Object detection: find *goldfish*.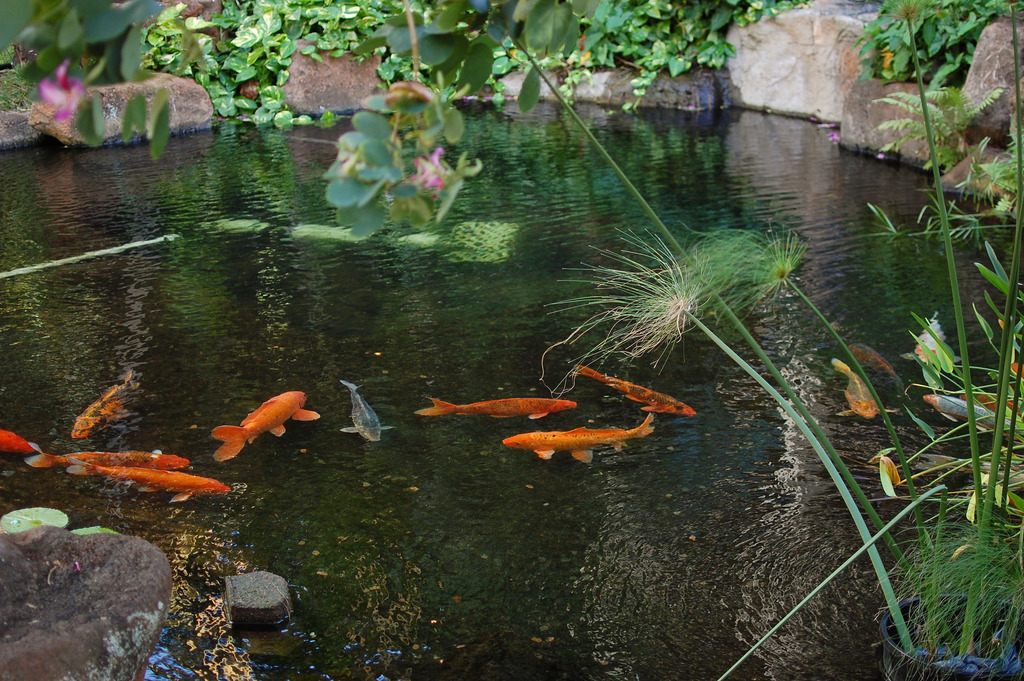
[left=502, top=413, right=653, bottom=466].
